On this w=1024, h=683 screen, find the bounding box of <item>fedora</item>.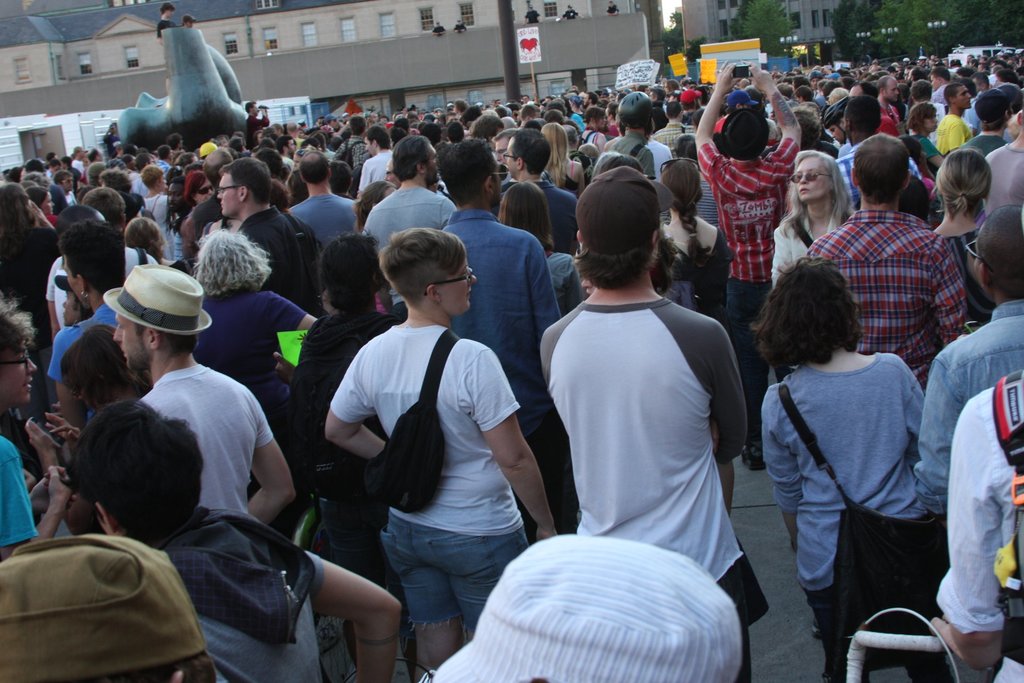
Bounding box: locate(104, 262, 215, 331).
